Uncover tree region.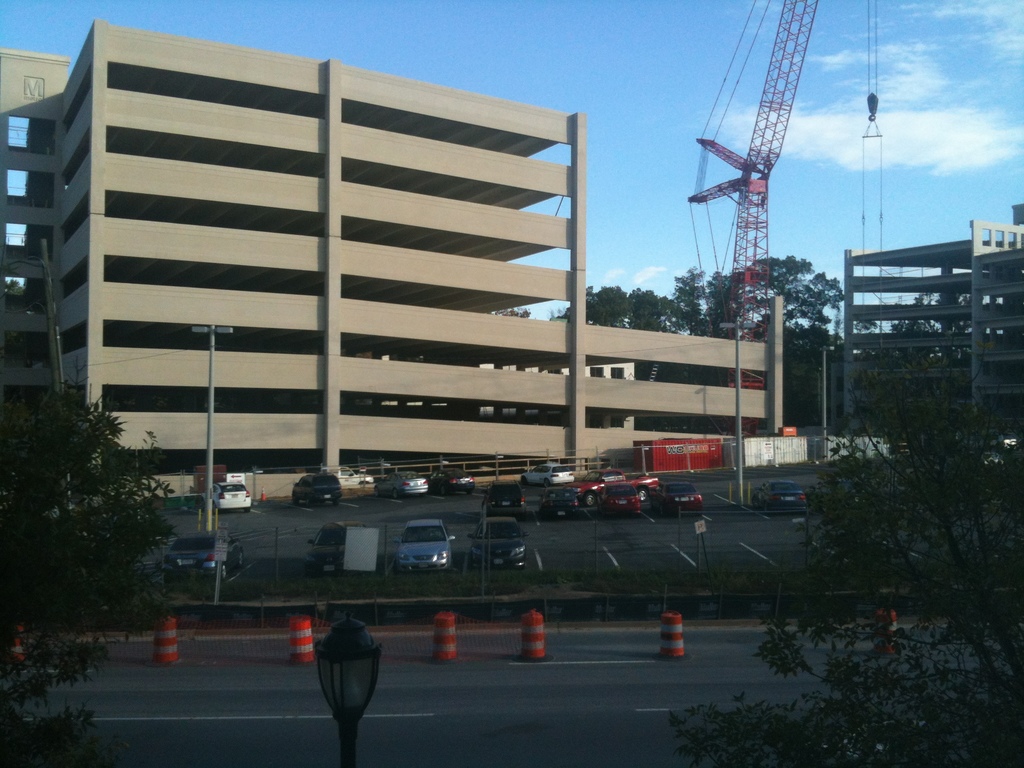
Uncovered: x1=887, y1=281, x2=1009, y2=394.
